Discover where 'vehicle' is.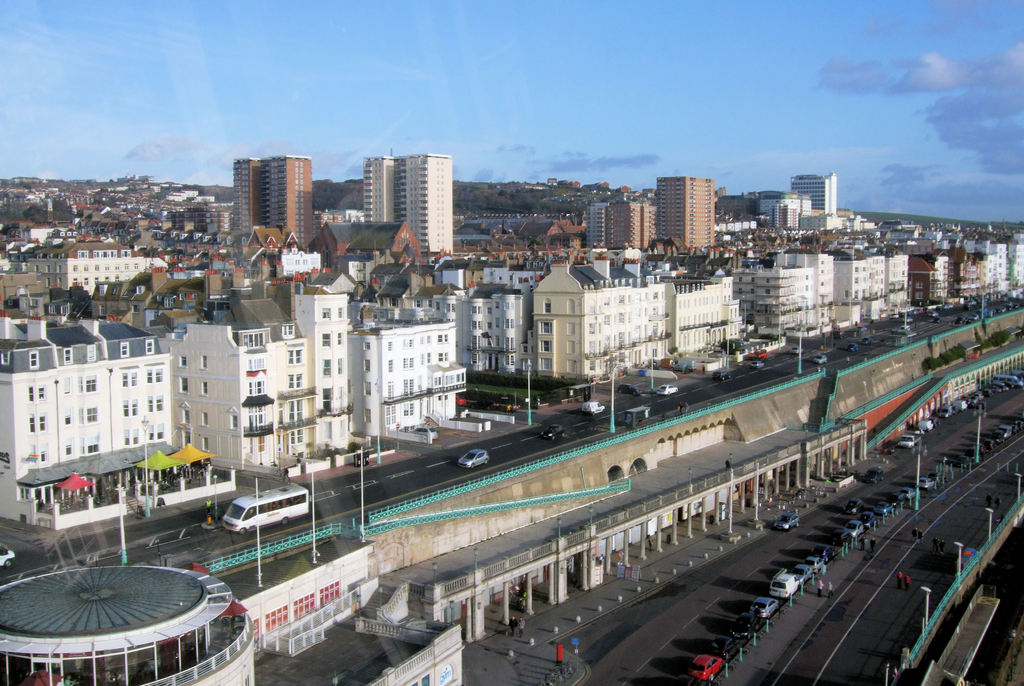
Discovered at region(458, 448, 495, 471).
